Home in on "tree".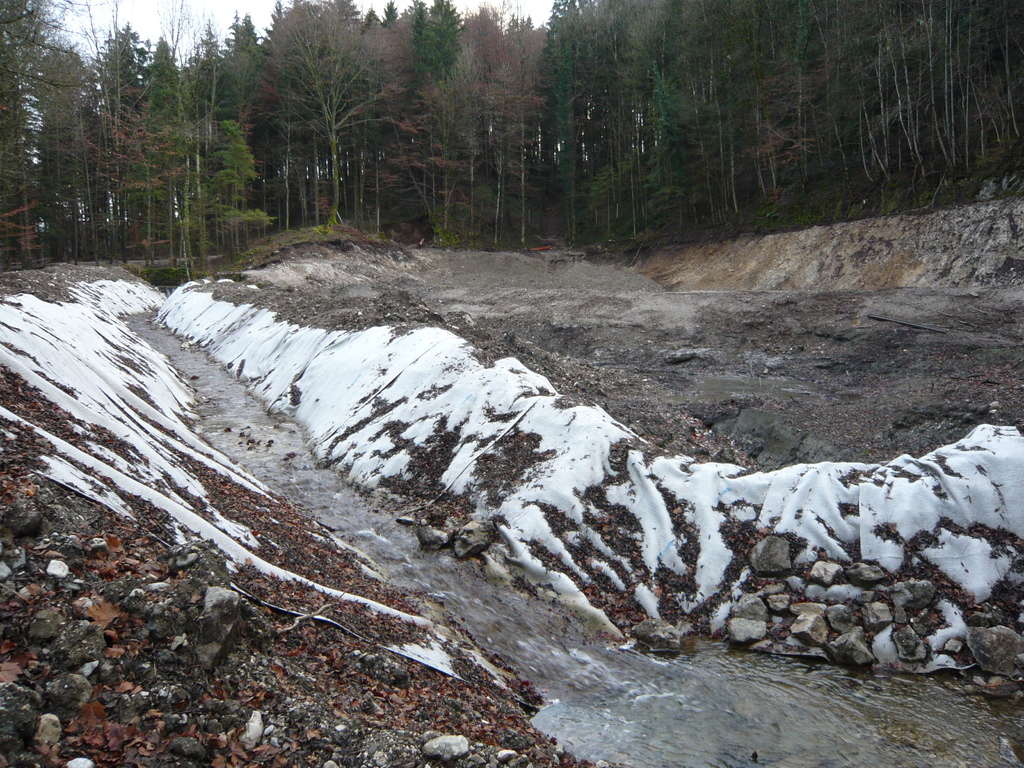
Homed in at <box>403,0,451,134</box>.
